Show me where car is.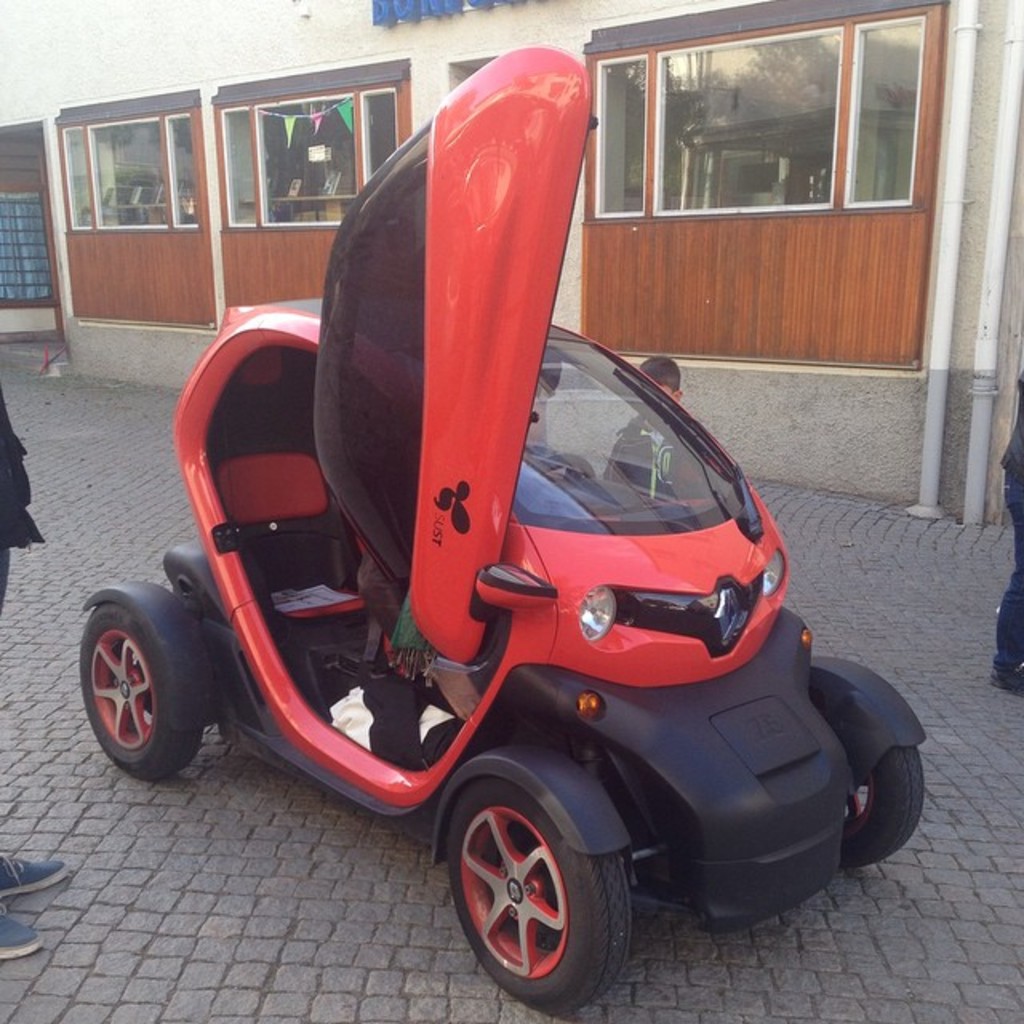
car is at {"left": 74, "top": 42, "right": 933, "bottom": 1022}.
